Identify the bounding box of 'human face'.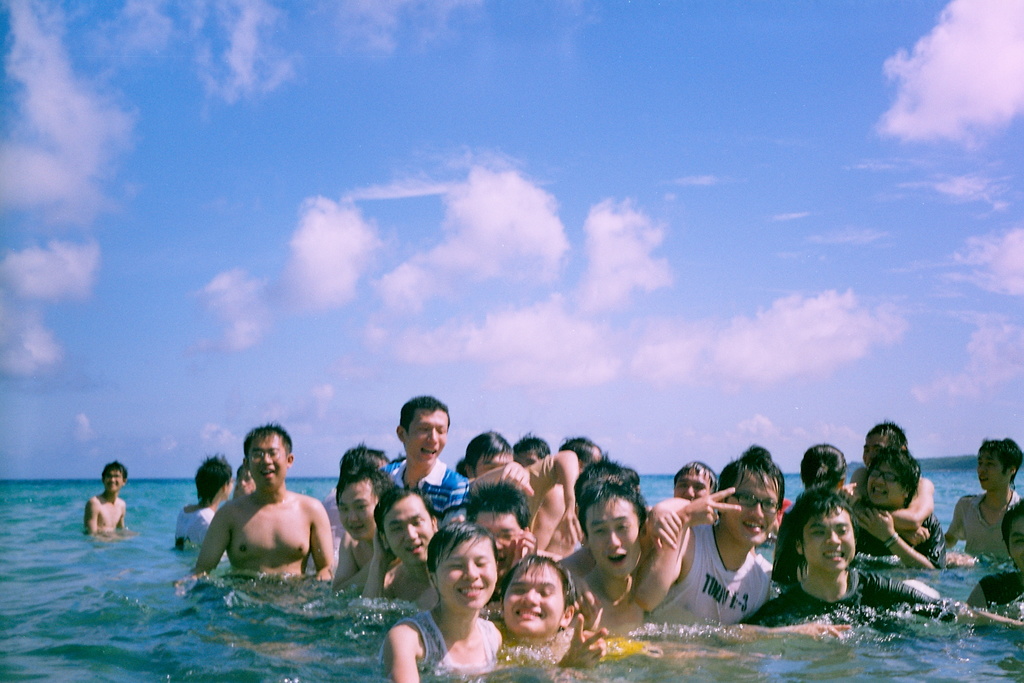
977, 452, 1007, 490.
